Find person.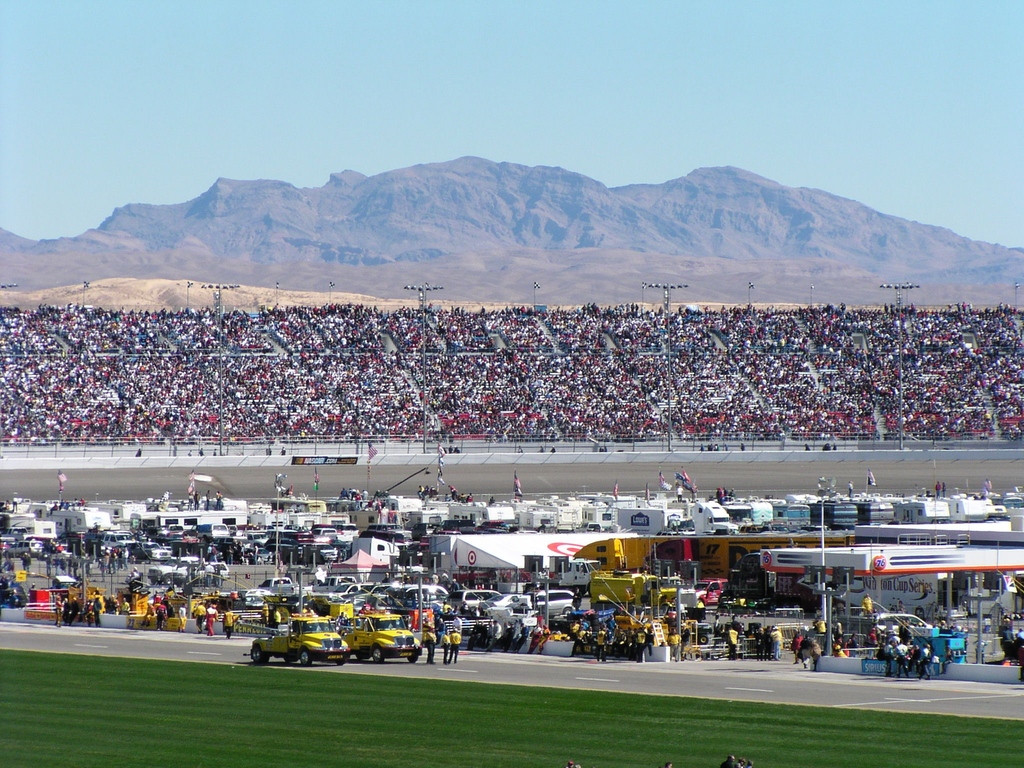
BBox(203, 604, 219, 637).
